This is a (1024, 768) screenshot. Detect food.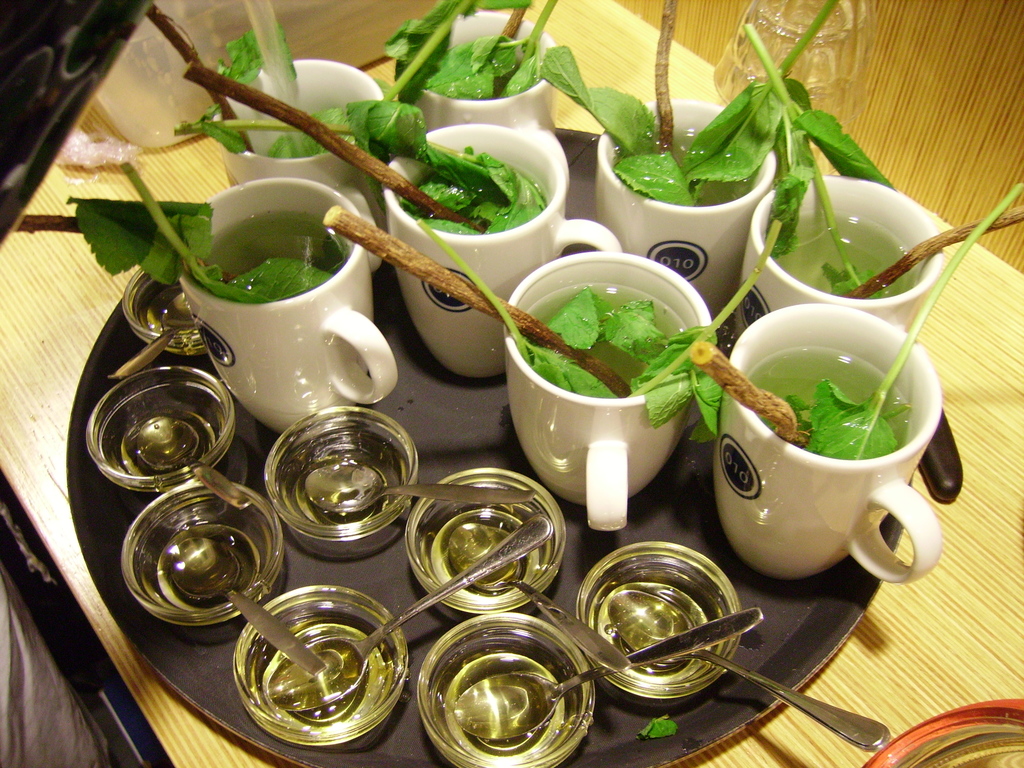
x1=539 y1=0 x2=835 y2=204.
